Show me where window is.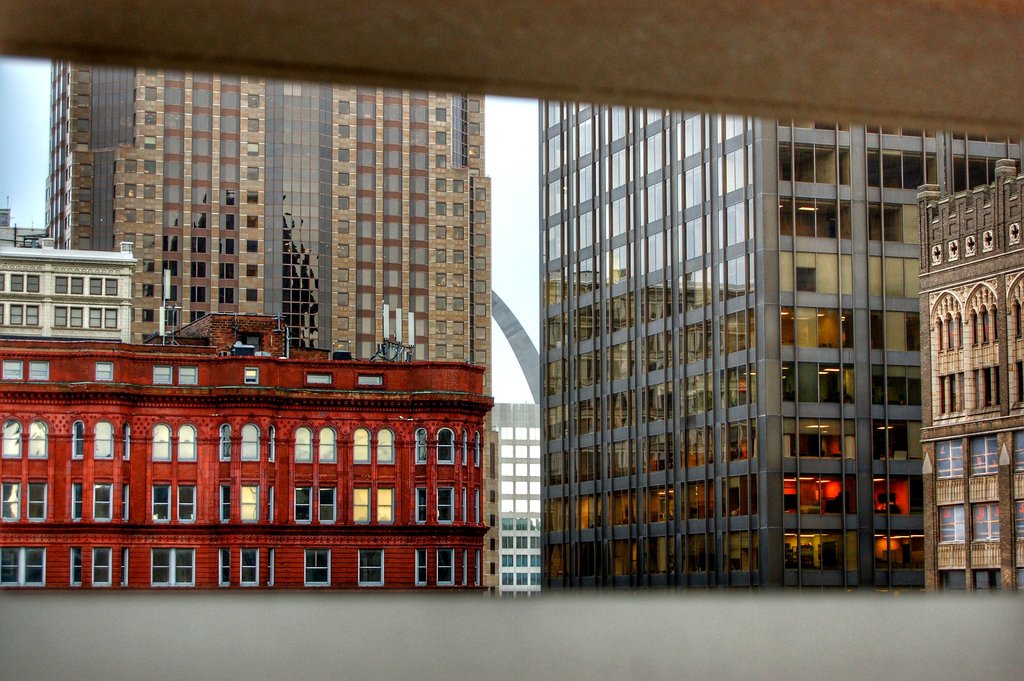
window is at (319, 487, 334, 523).
